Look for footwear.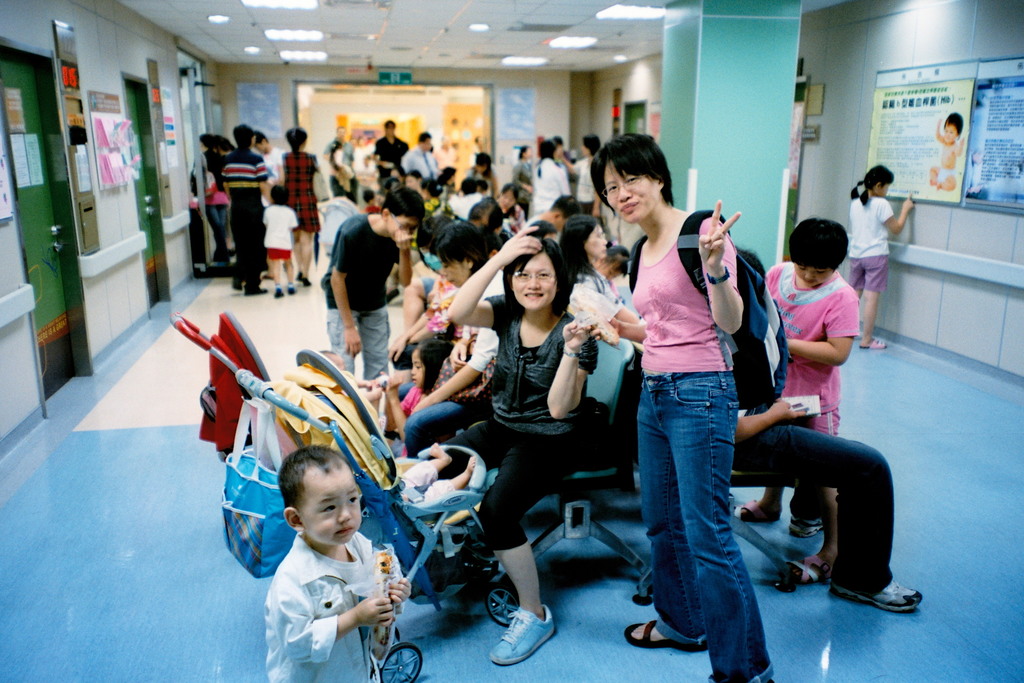
Found: <bbox>732, 488, 778, 534</bbox>.
